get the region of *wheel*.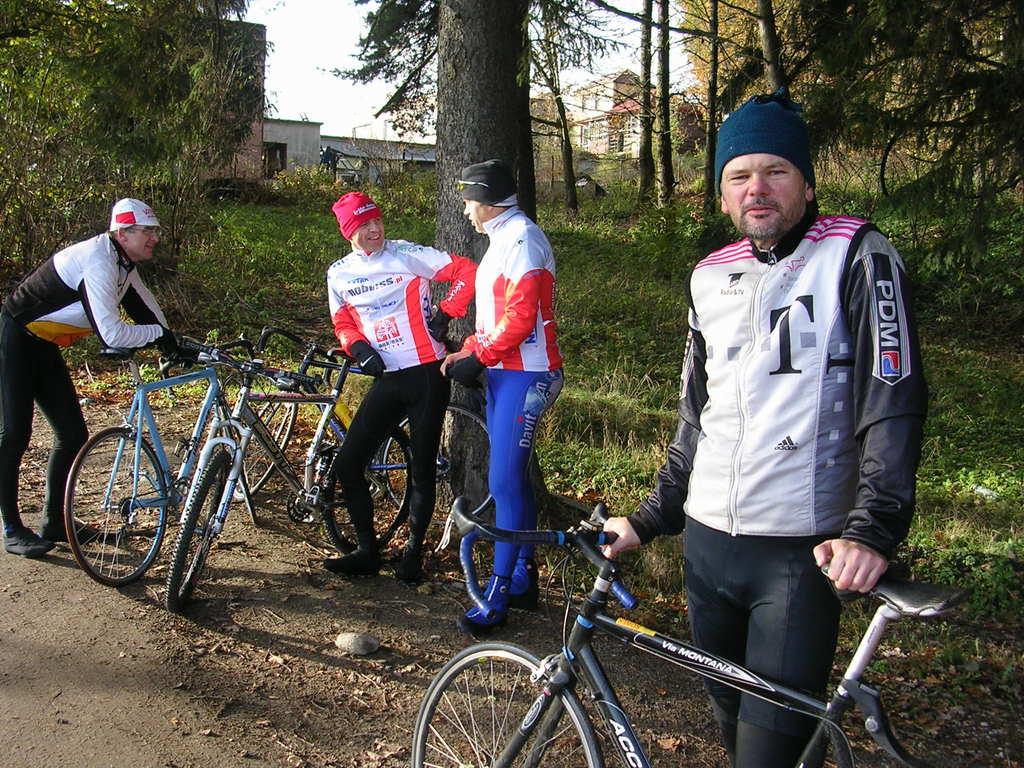
{"left": 232, "top": 394, "right": 296, "bottom": 492}.
